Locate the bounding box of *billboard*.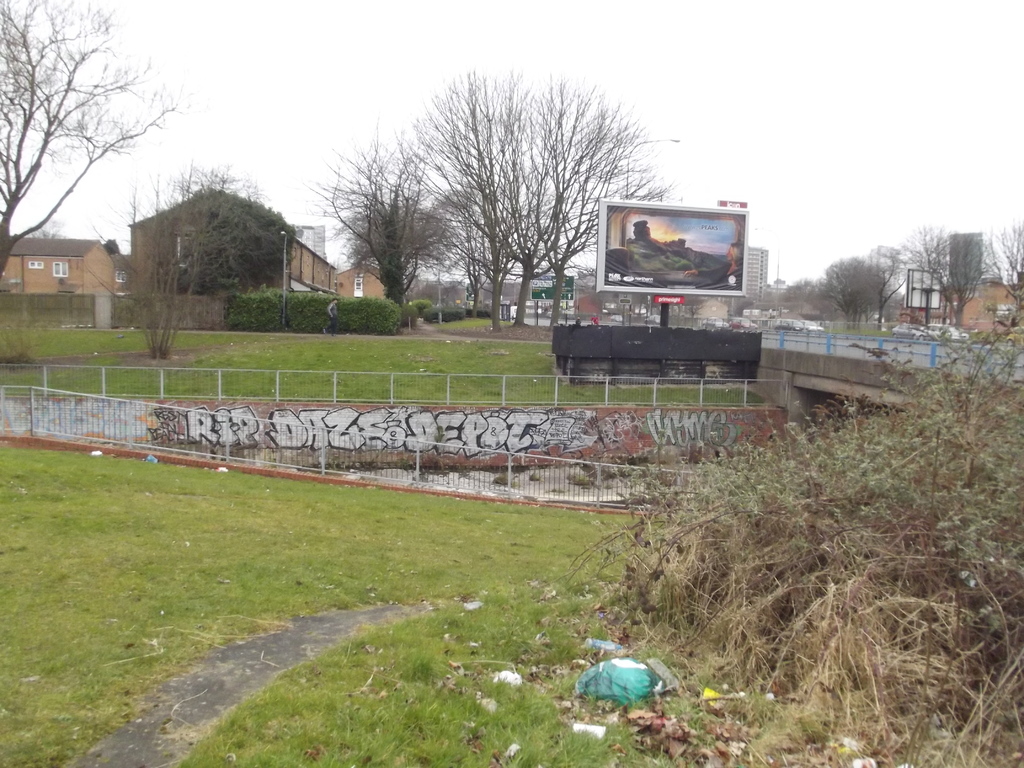
Bounding box: 572:200:762:339.
